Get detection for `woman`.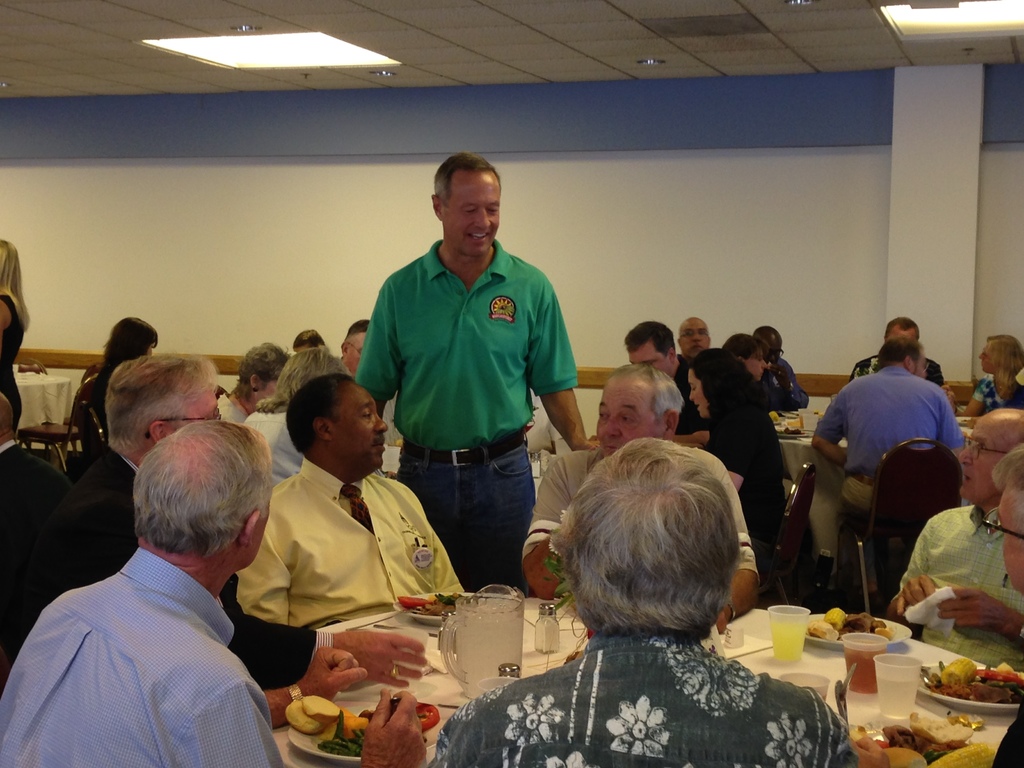
Detection: bbox(0, 241, 30, 442).
